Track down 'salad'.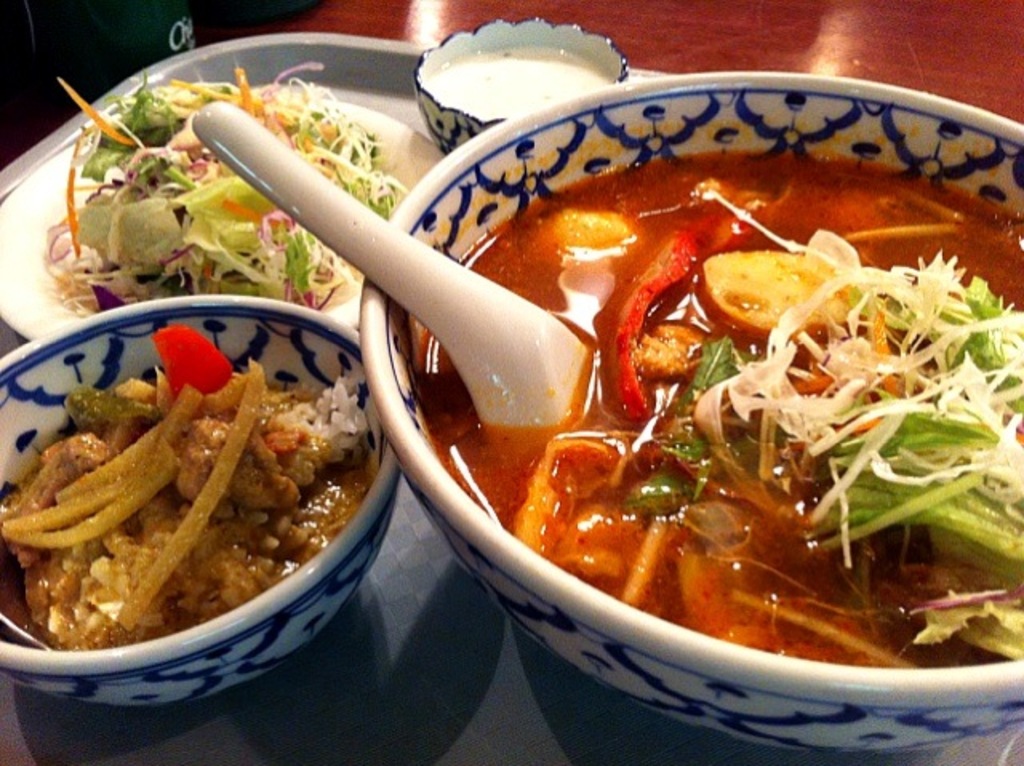
Tracked to crop(0, 302, 392, 675).
